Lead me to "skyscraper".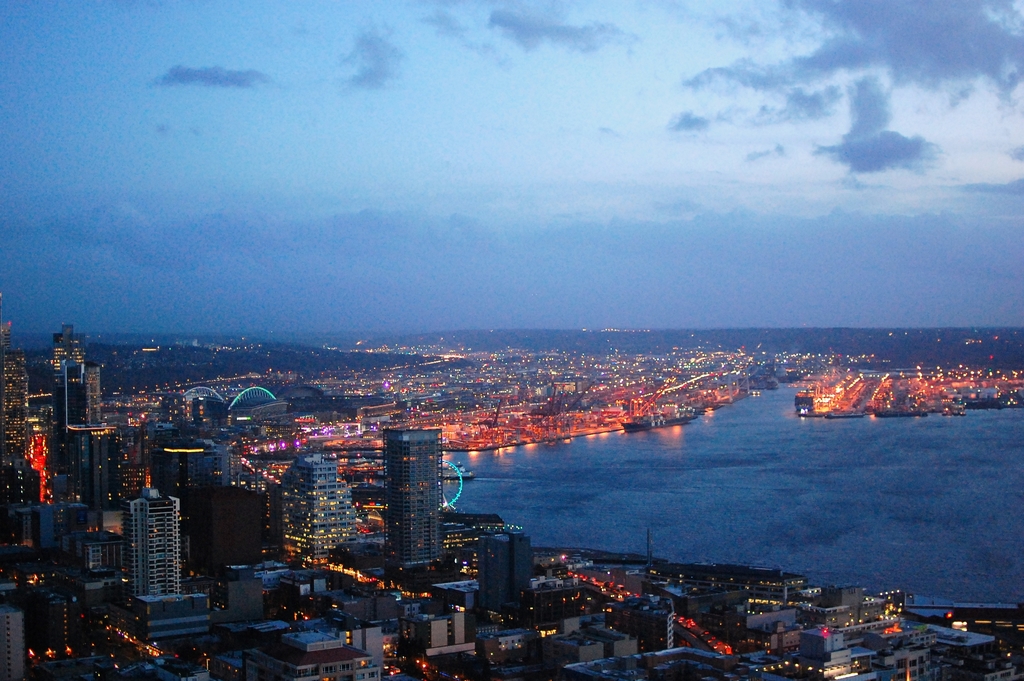
Lead to bbox(378, 422, 446, 570).
